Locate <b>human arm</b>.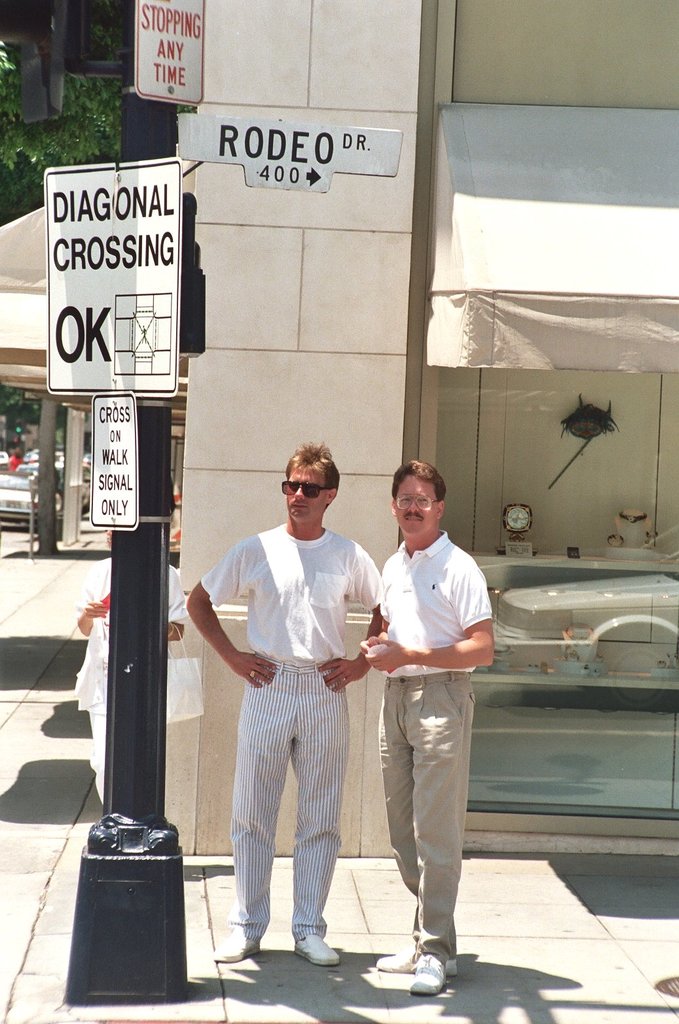
Bounding box: detection(357, 559, 499, 673).
